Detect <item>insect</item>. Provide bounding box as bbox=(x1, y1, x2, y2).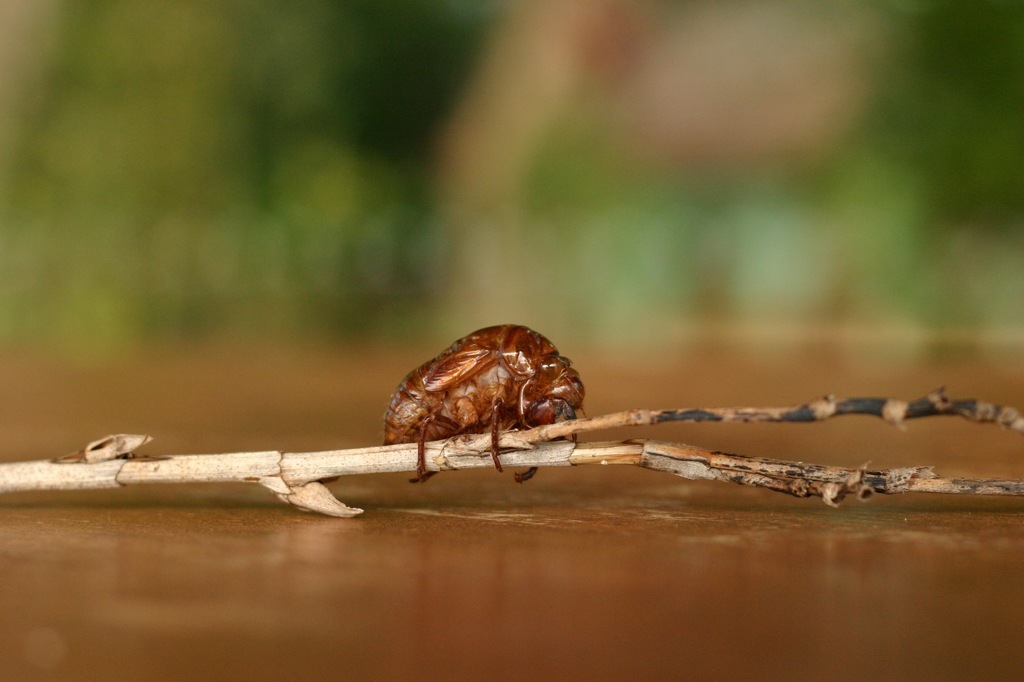
bbox=(381, 323, 587, 484).
